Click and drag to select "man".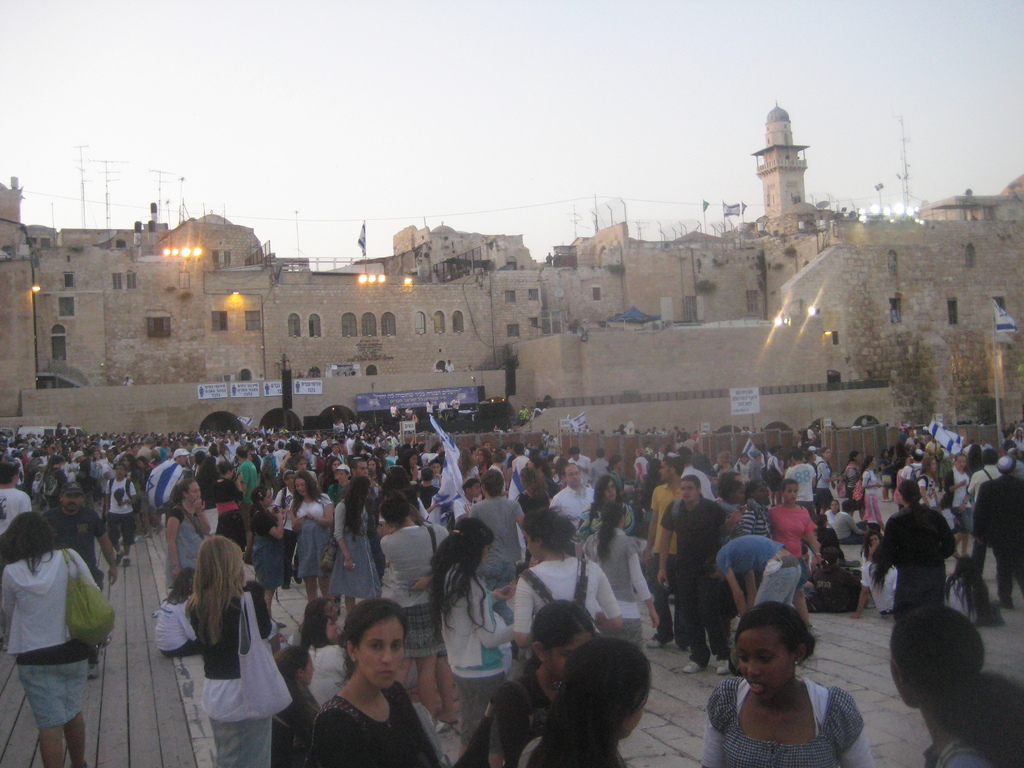
Selection: [left=166, top=447, right=188, bottom=529].
